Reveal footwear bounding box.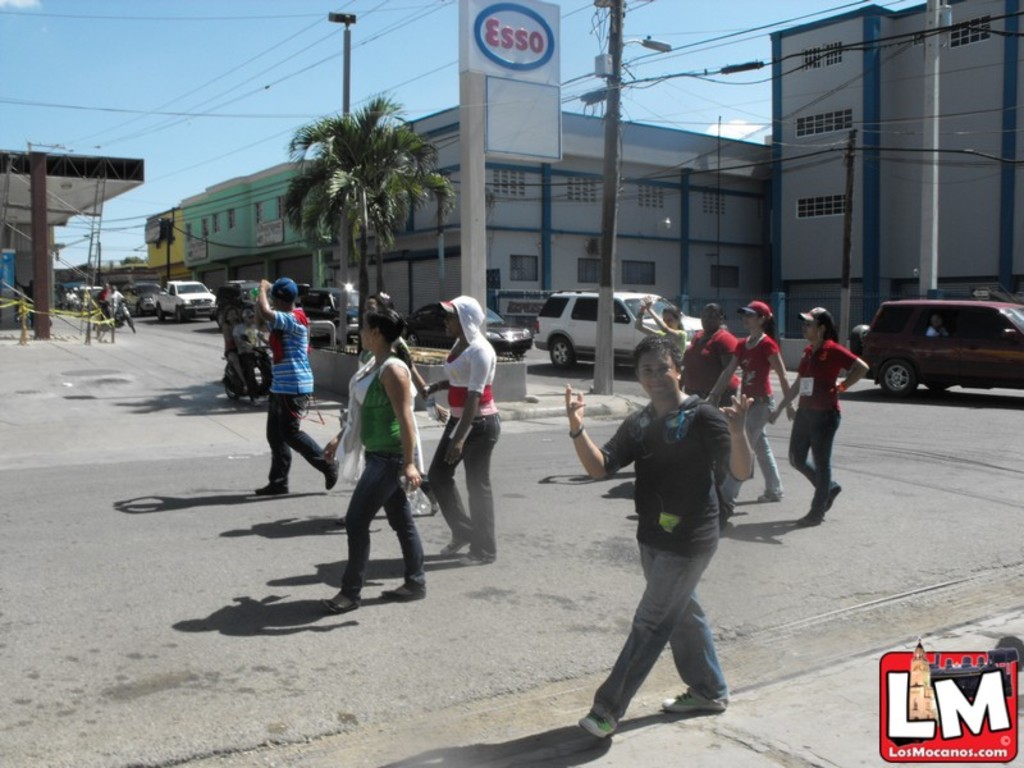
Revealed: 580/713/614/739.
